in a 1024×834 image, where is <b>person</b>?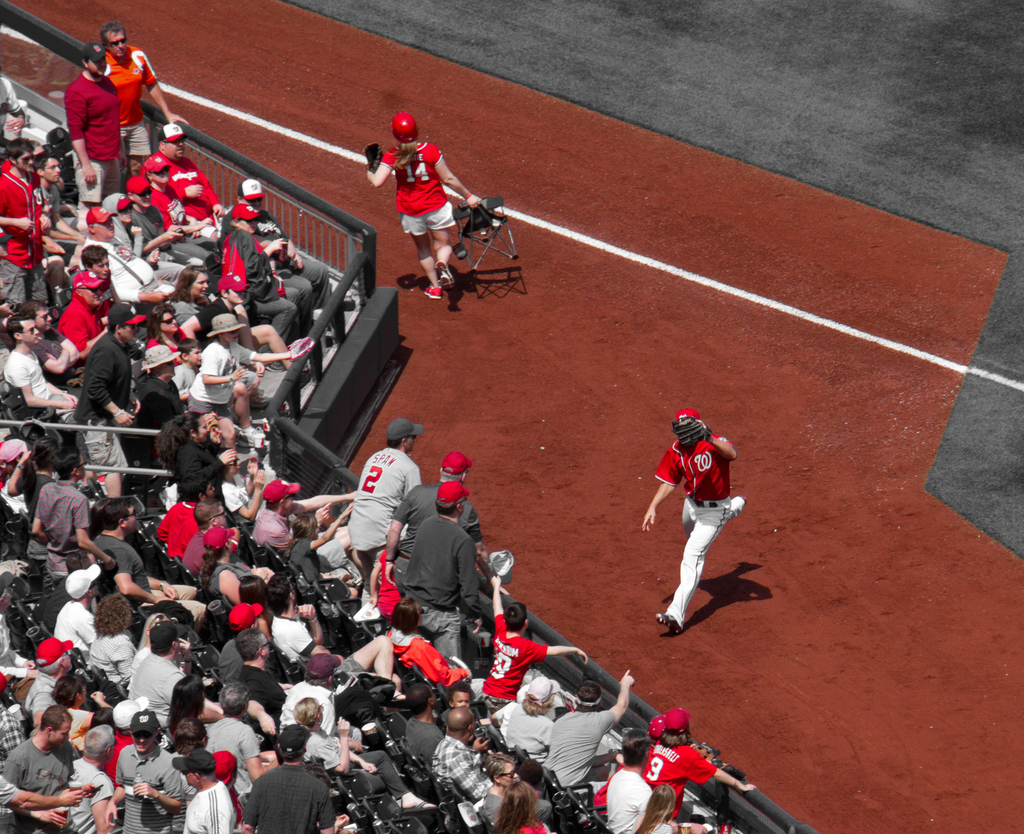
(252, 476, 362, 560).
